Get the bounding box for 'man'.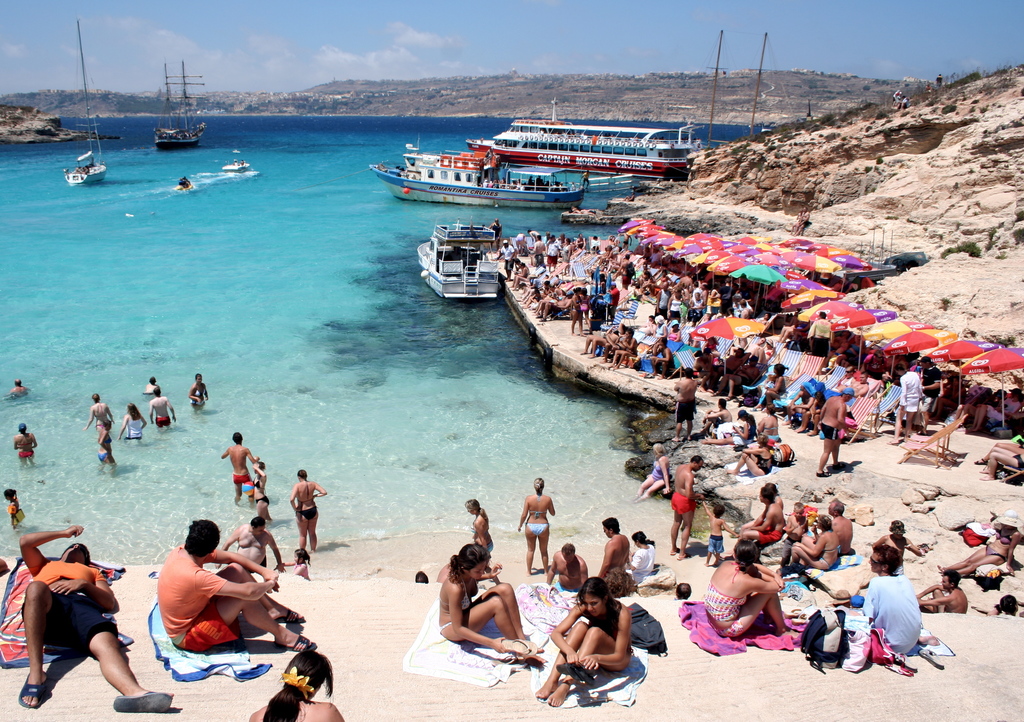
698 282 706 308.
